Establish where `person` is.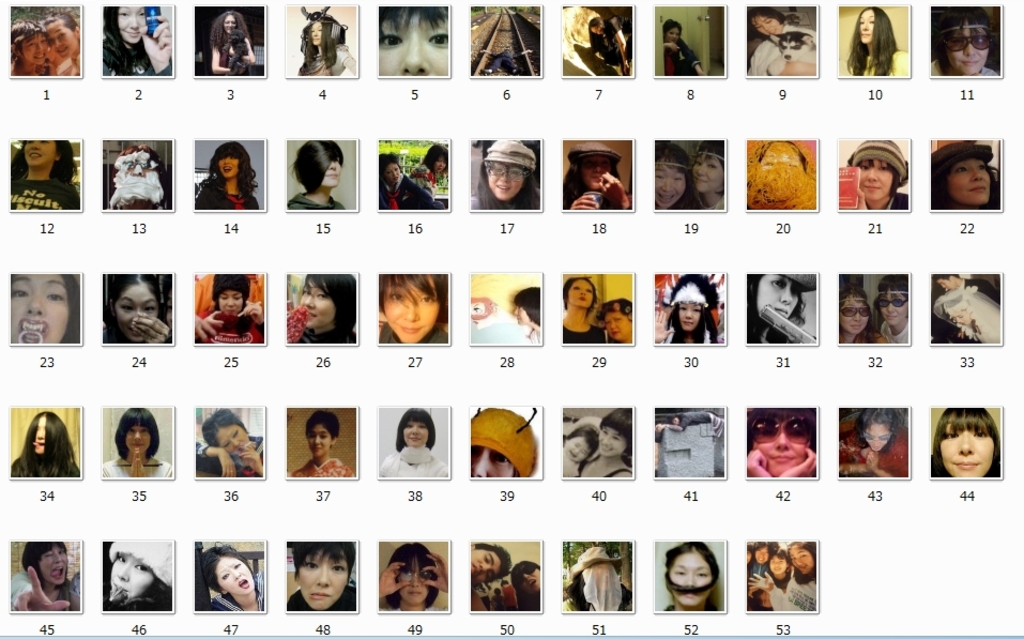
Established at (left=295, top=274, right=348, bottom=345).
